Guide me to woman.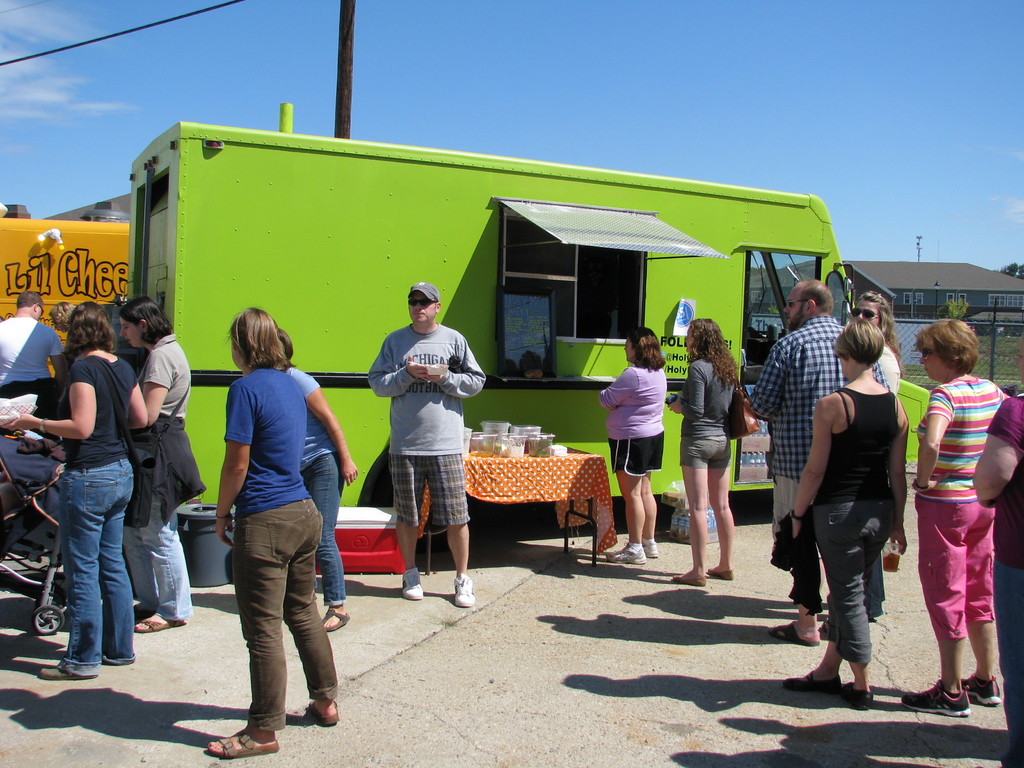
Guidance: 280 330 360 636.
